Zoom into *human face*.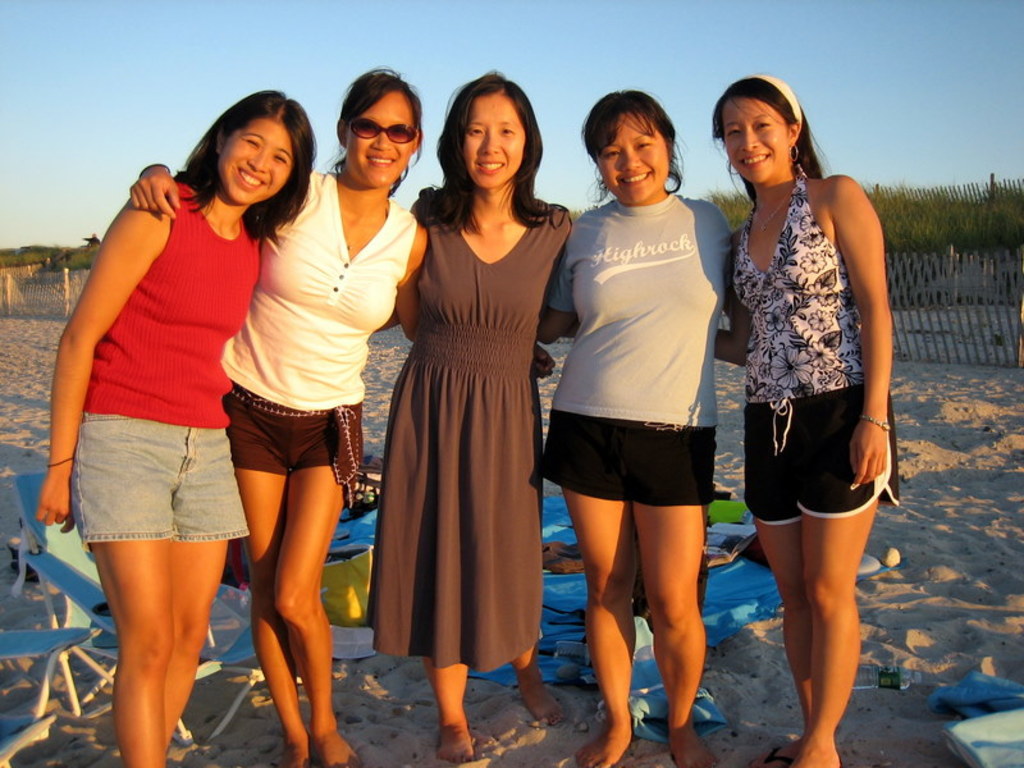
Zoom target: detection(342, 87, 421, 184).
